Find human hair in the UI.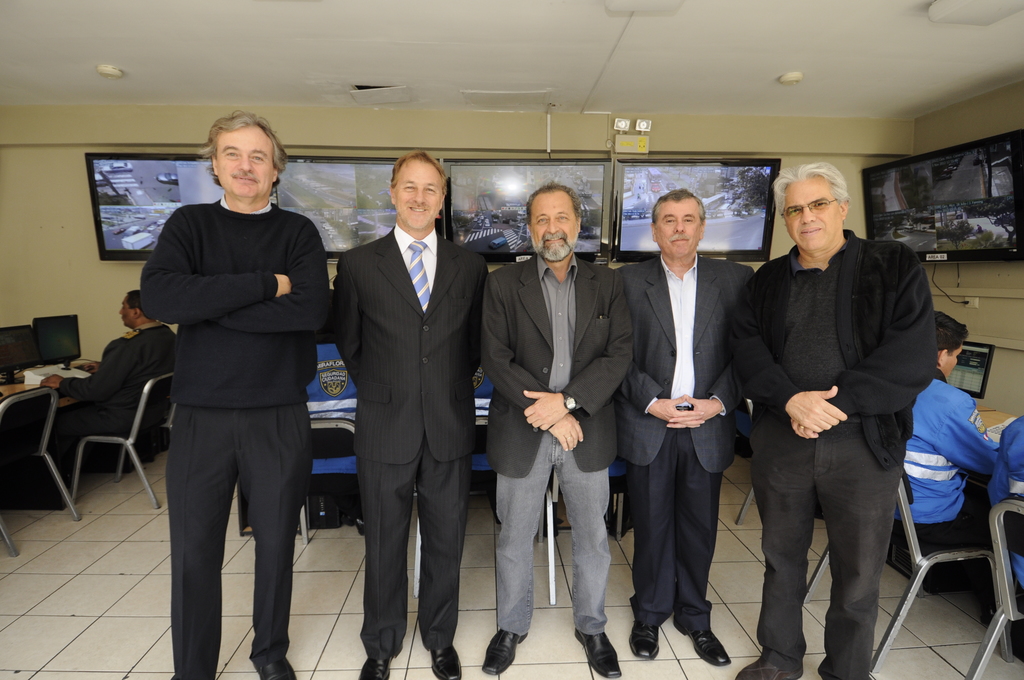
UI element at crop(772, 154, 849, 213).
